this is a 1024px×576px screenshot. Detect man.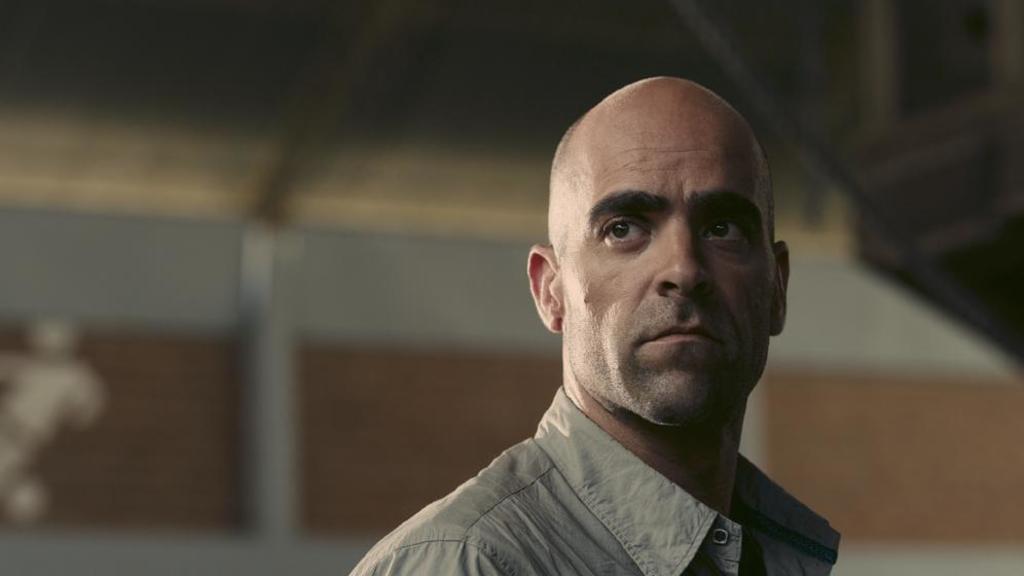
region(354, 91, 872, 575).
